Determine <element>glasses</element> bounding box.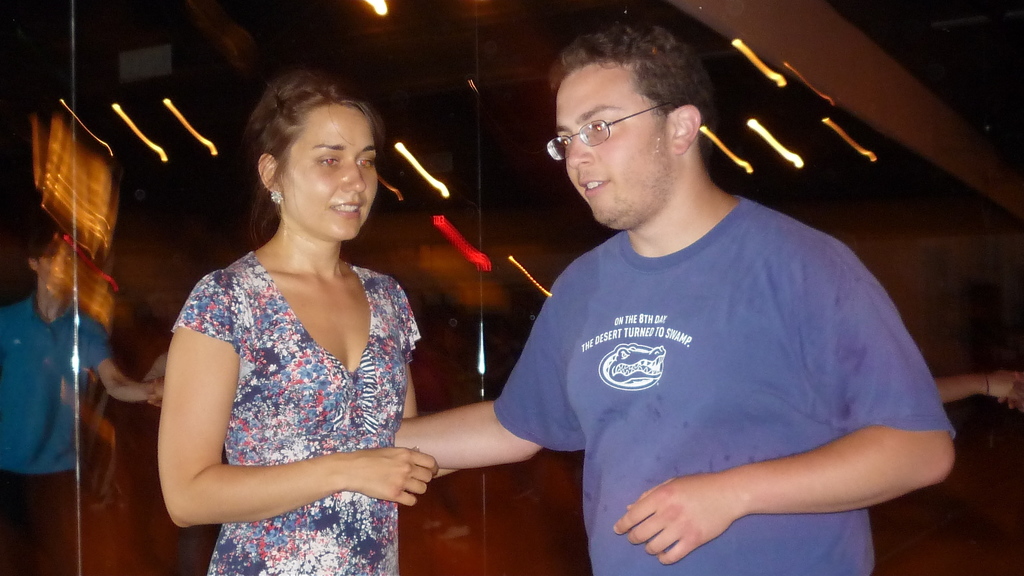
Determined: select_region(546, 93, 705, 154).
